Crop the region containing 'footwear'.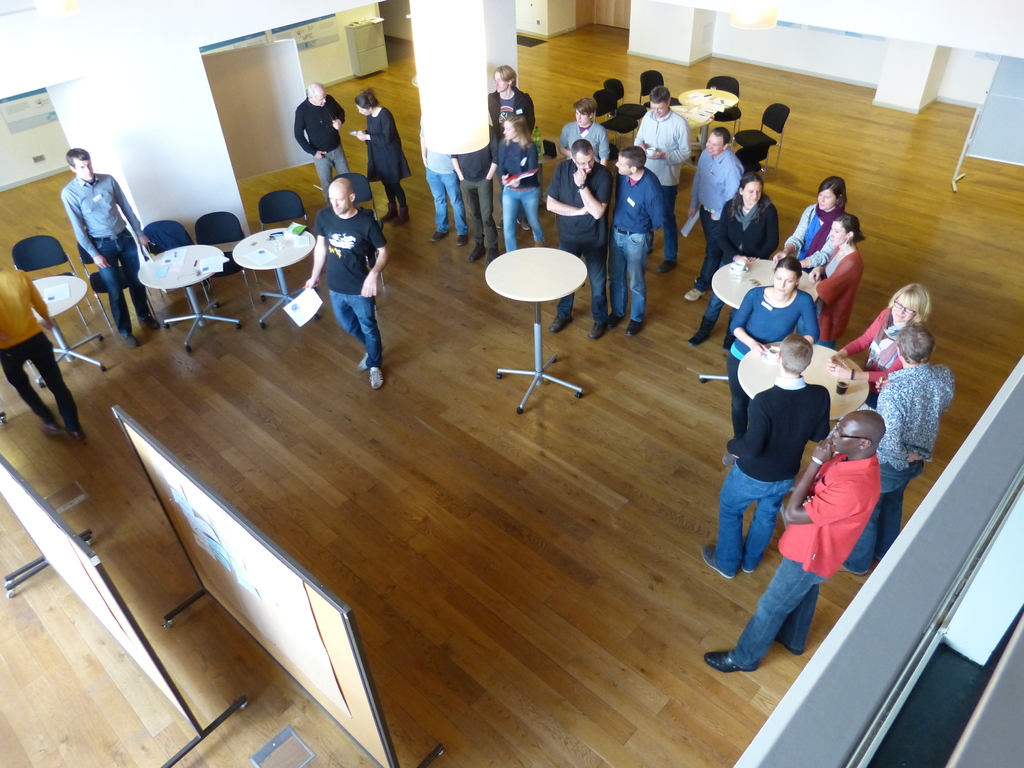
Crop region: [499,217,506,230].
